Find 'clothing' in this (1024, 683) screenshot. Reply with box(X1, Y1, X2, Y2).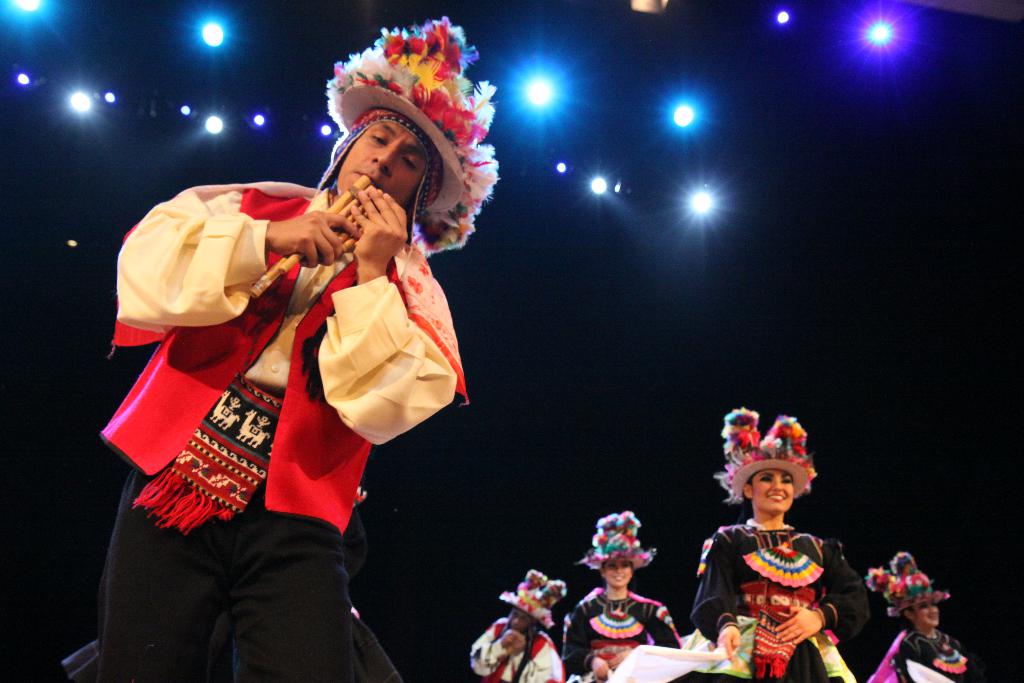
box(100, 181, 467, 682).
